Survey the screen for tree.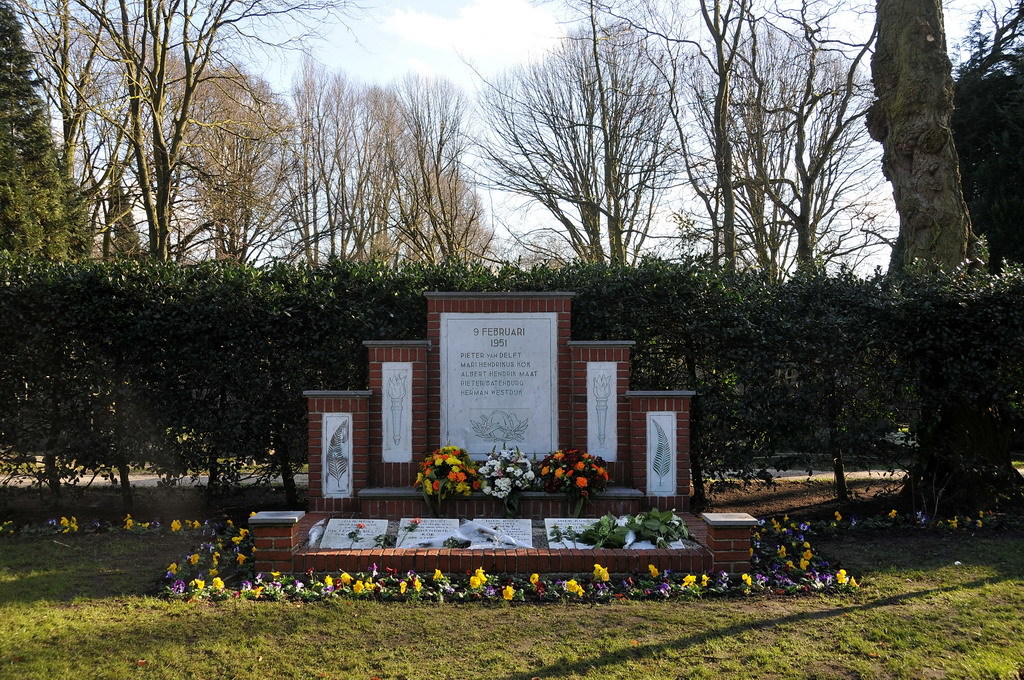
Survey found: detection(432, 0, 722, 277).
